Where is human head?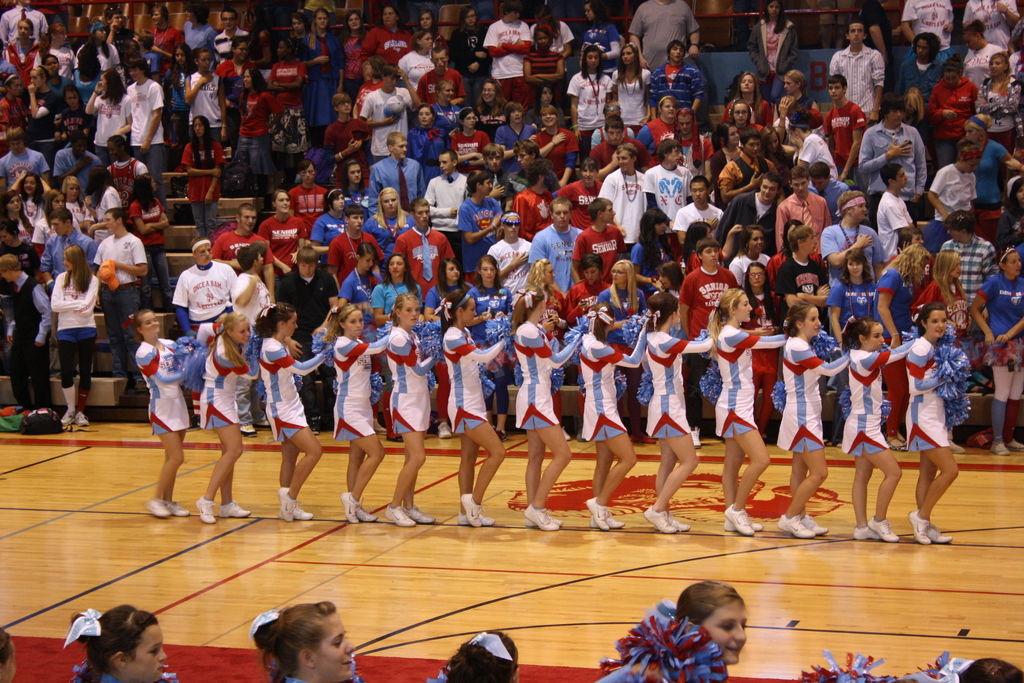
detection(134, 305, 162, 340).
